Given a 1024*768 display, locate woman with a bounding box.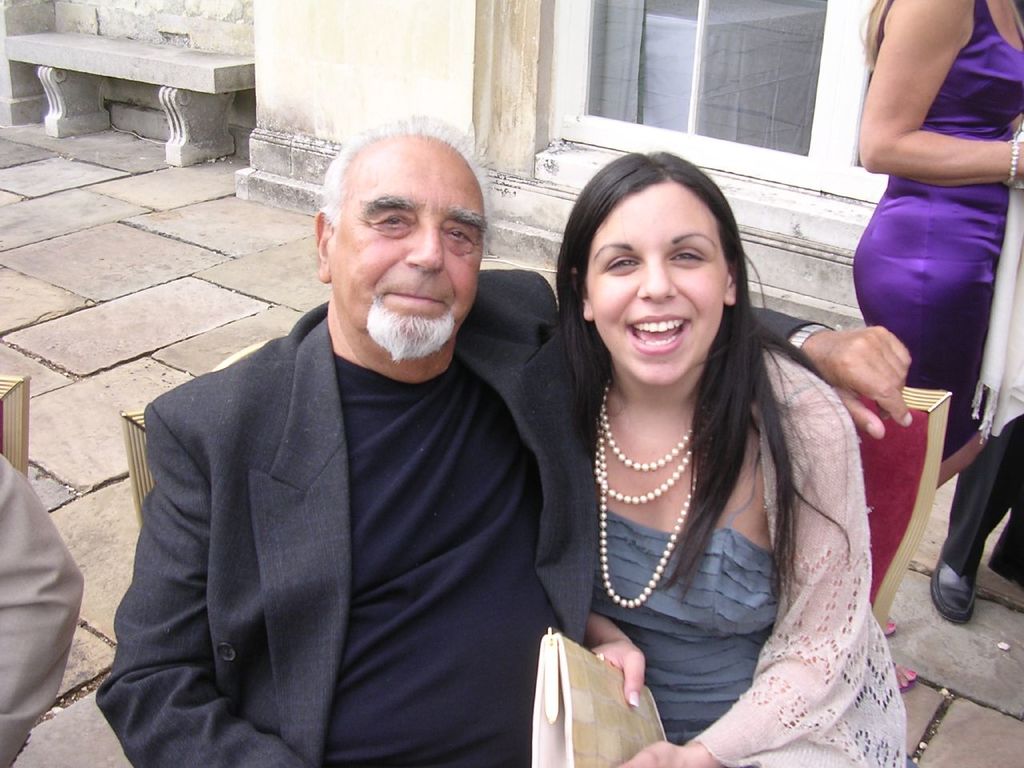
Located: l=845, t=0, r=1023, b=694.
